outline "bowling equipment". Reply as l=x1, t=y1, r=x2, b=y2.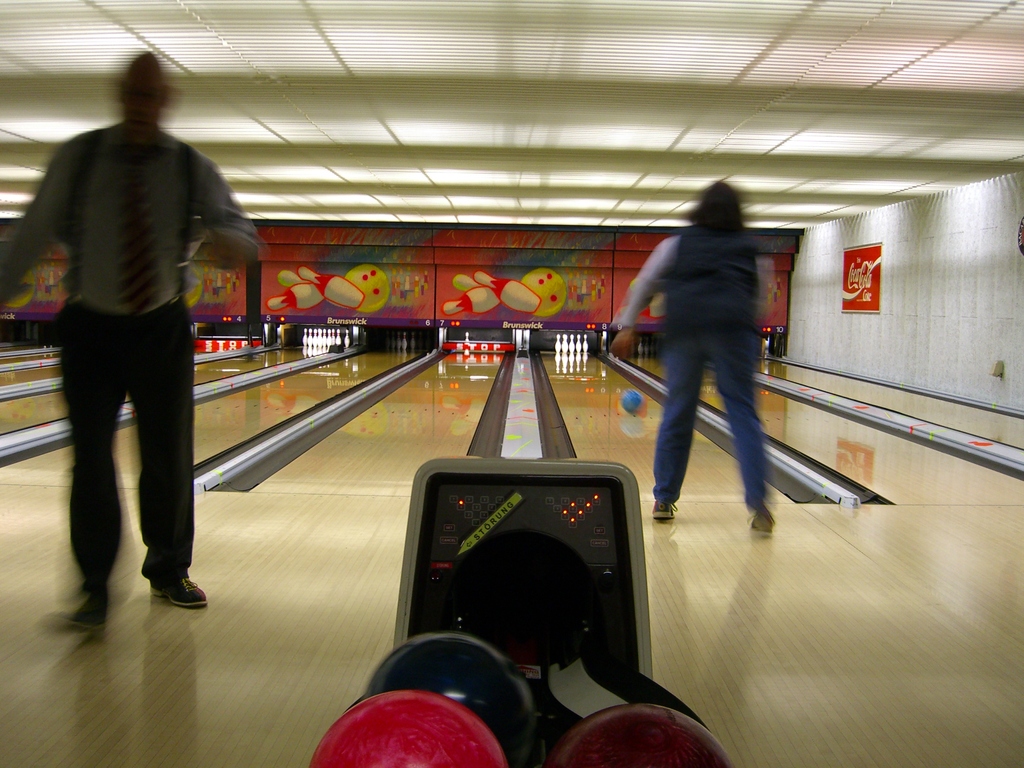
l=519, t=270, r=573, b=318.
